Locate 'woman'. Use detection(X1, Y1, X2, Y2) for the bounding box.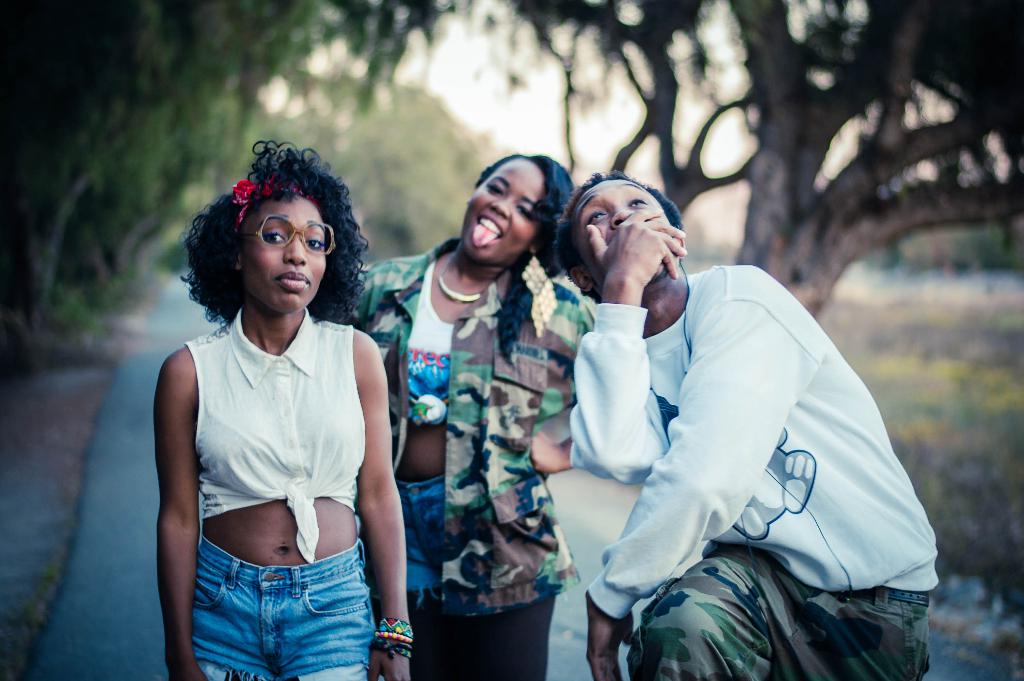
detection(148, 141, 424, 680).
